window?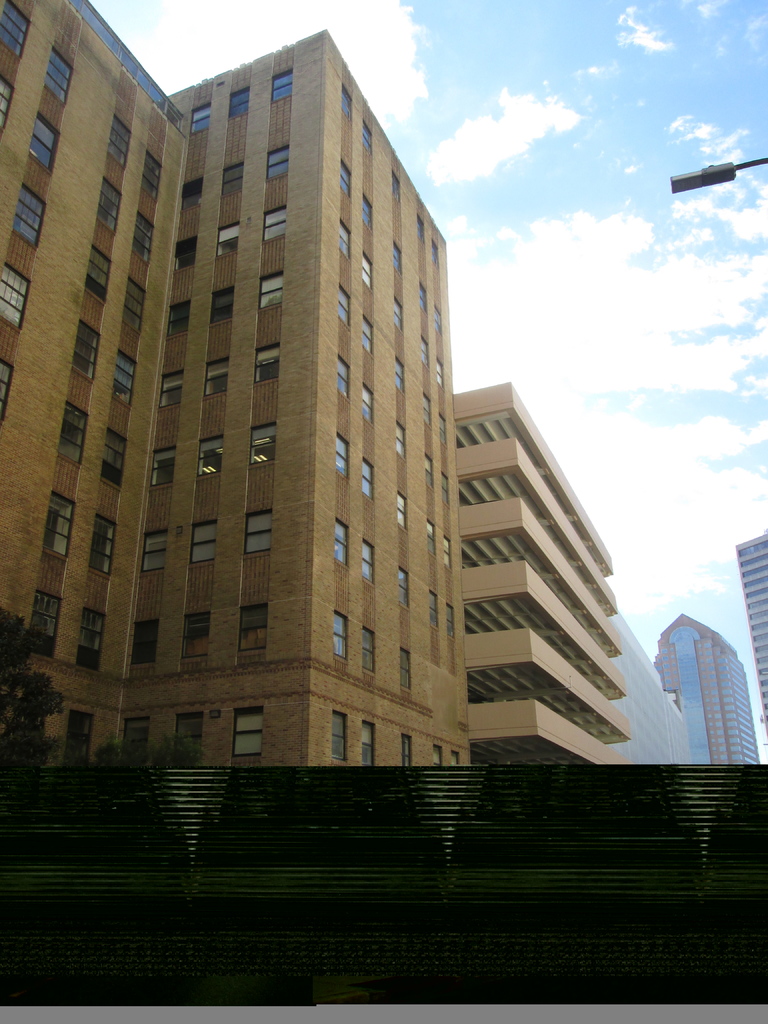
Rect(338, 163, 352, 195)
